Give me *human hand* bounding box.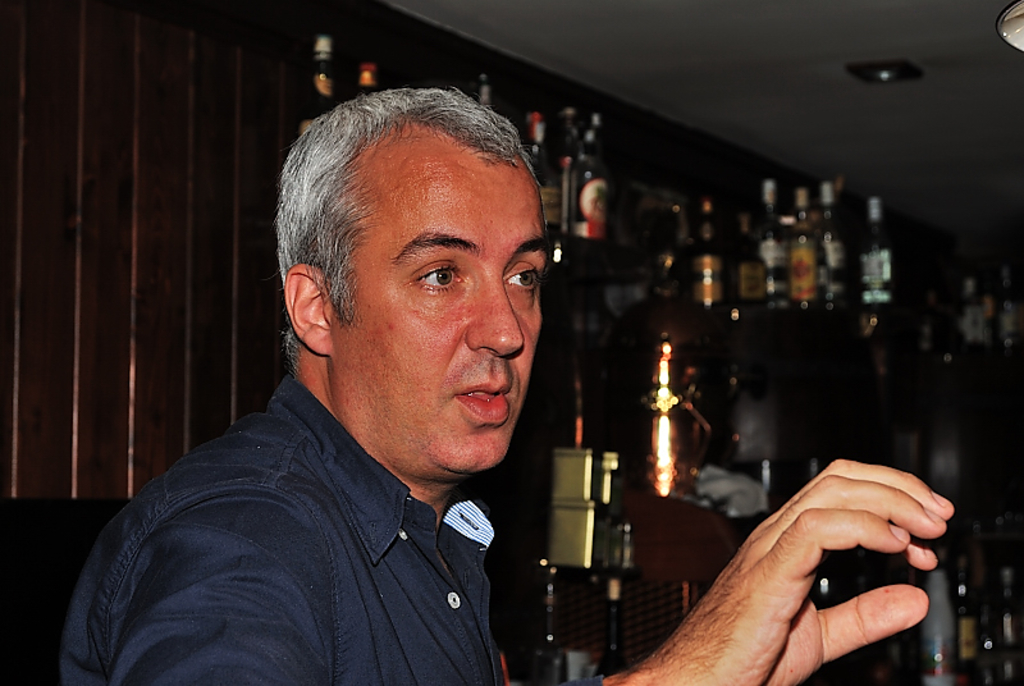
box=[630, 459, 959, 676].
